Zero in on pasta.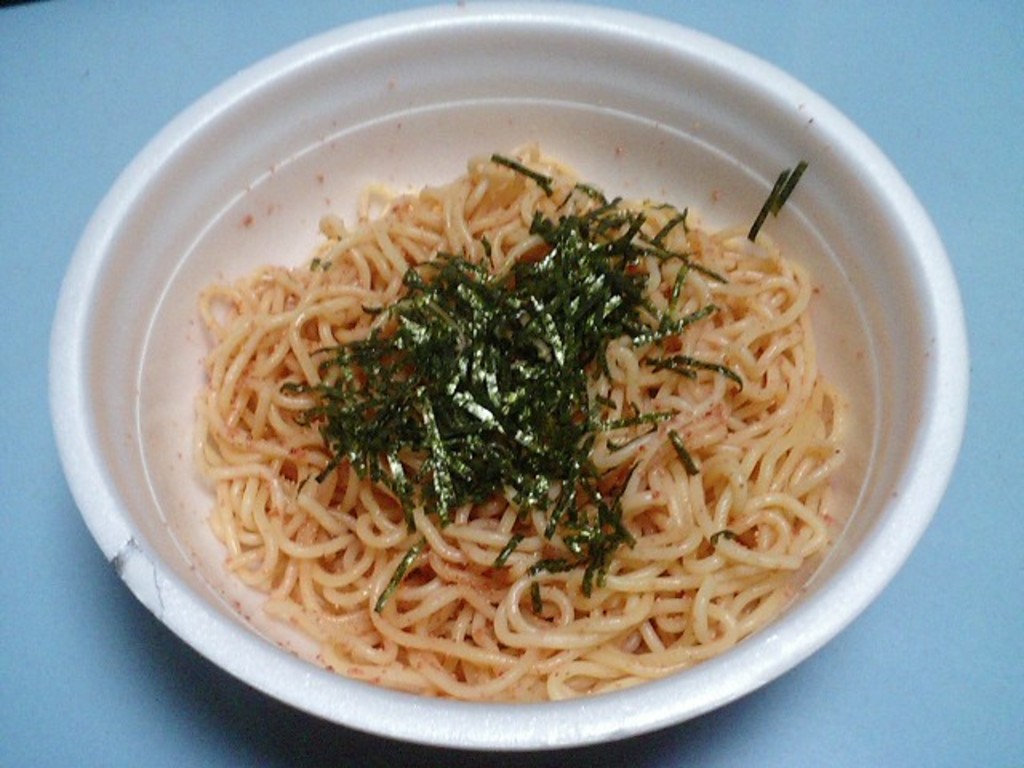
Zeroed in: crop(186, 144, 848, 701).
